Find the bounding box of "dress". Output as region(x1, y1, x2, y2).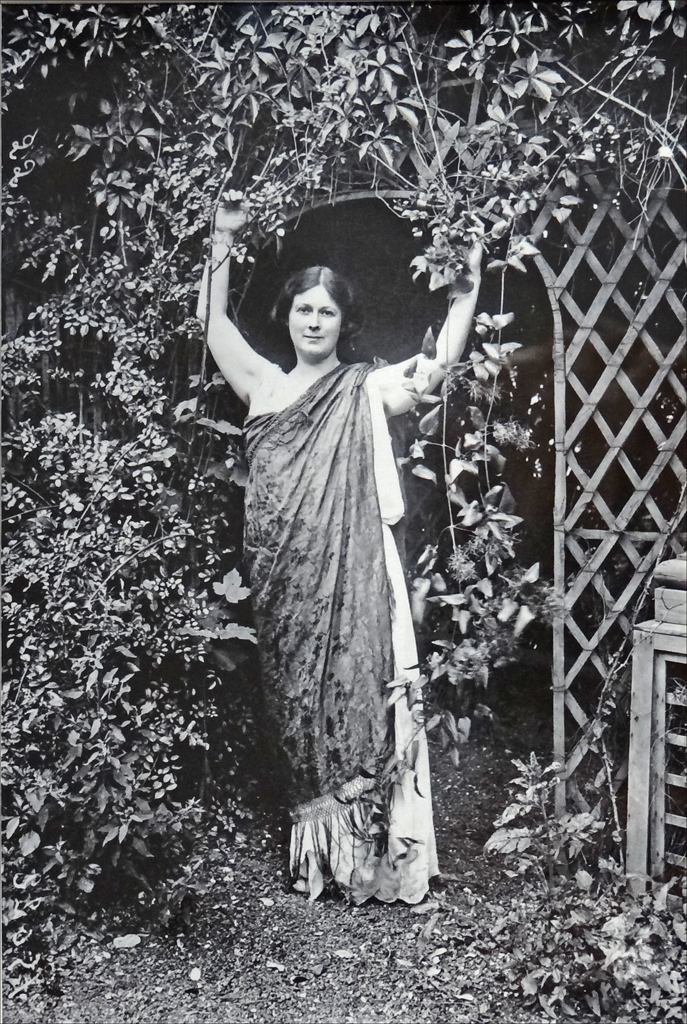
region(233, 306, 454, 828).
